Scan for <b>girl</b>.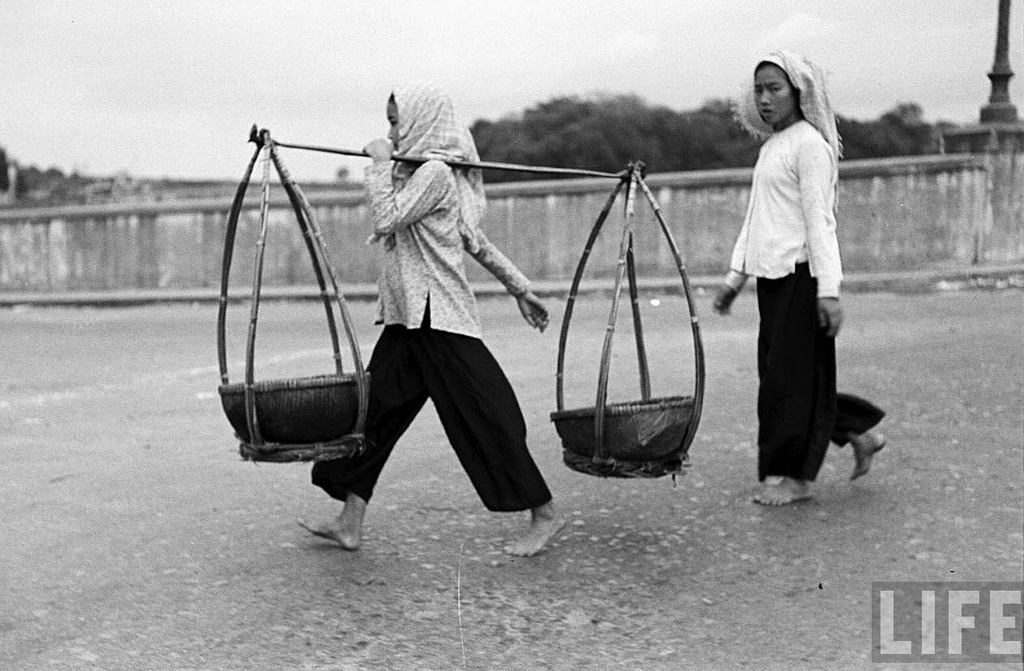
Scan result: detection(293, 71, 572, 558).
